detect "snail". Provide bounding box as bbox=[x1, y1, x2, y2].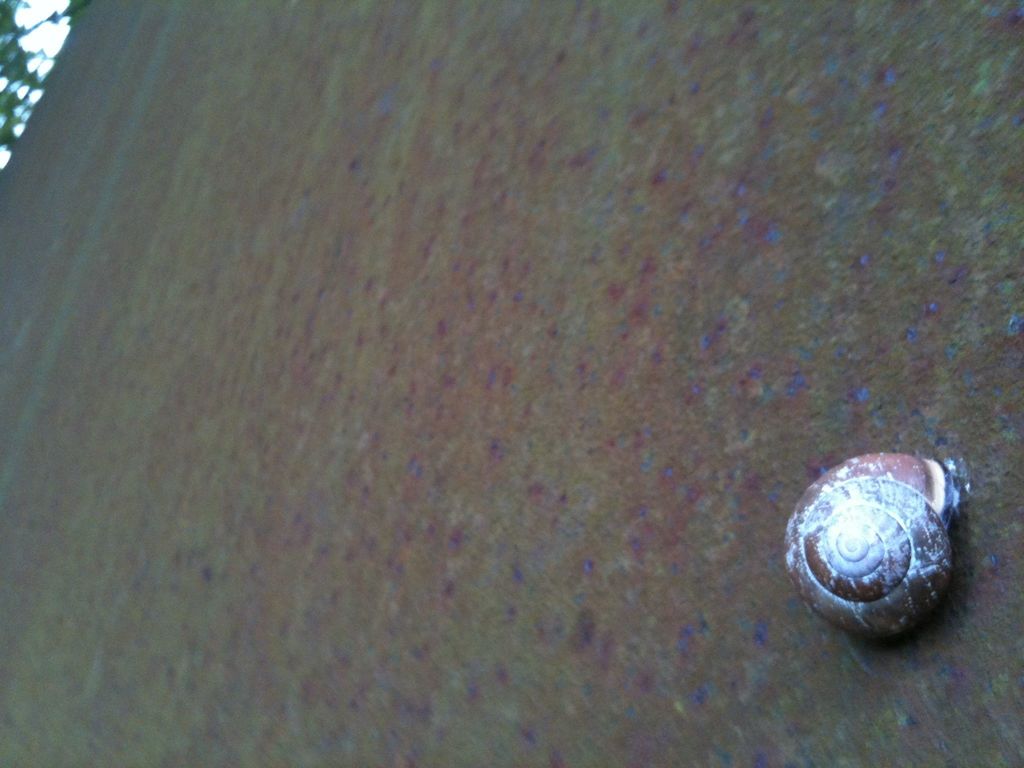
bbox=[781, 443, 977, 651].
